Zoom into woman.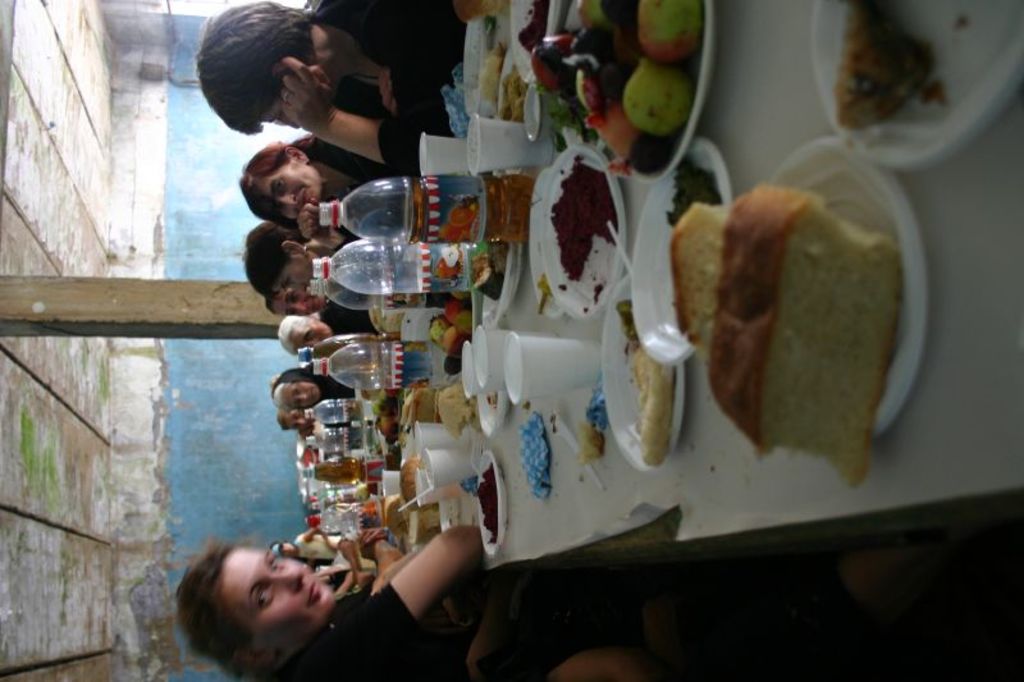
Zoom target: x1=125 y1=504 x2=447 y2=681.
